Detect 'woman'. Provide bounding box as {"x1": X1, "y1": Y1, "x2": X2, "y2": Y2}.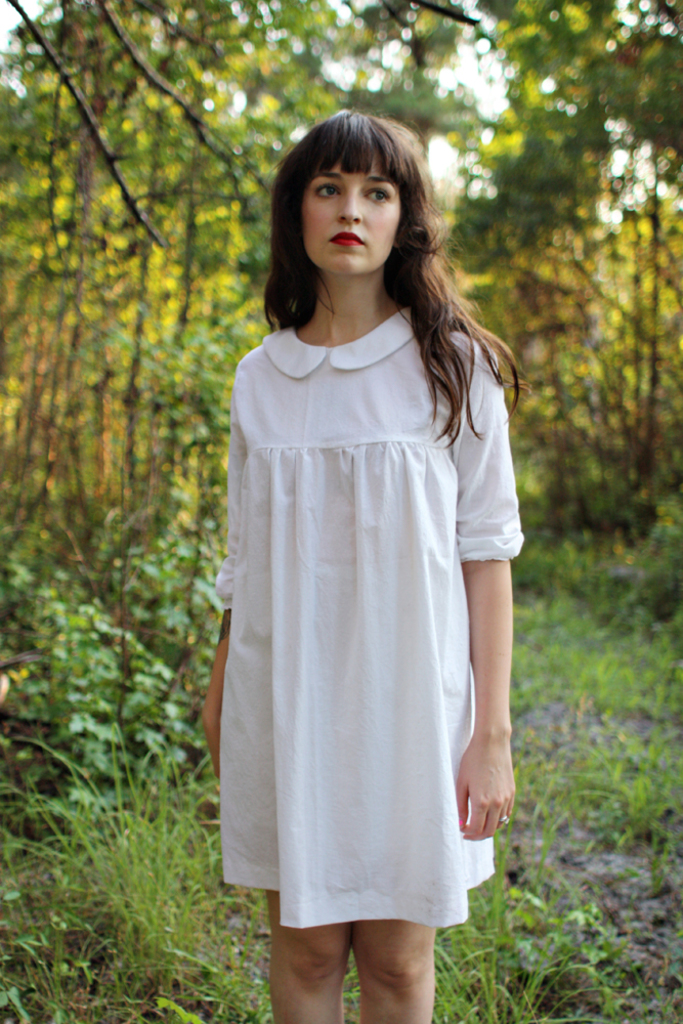
{"x1": 194, "y1": 116, "x2": 531, "y2": 987}.
